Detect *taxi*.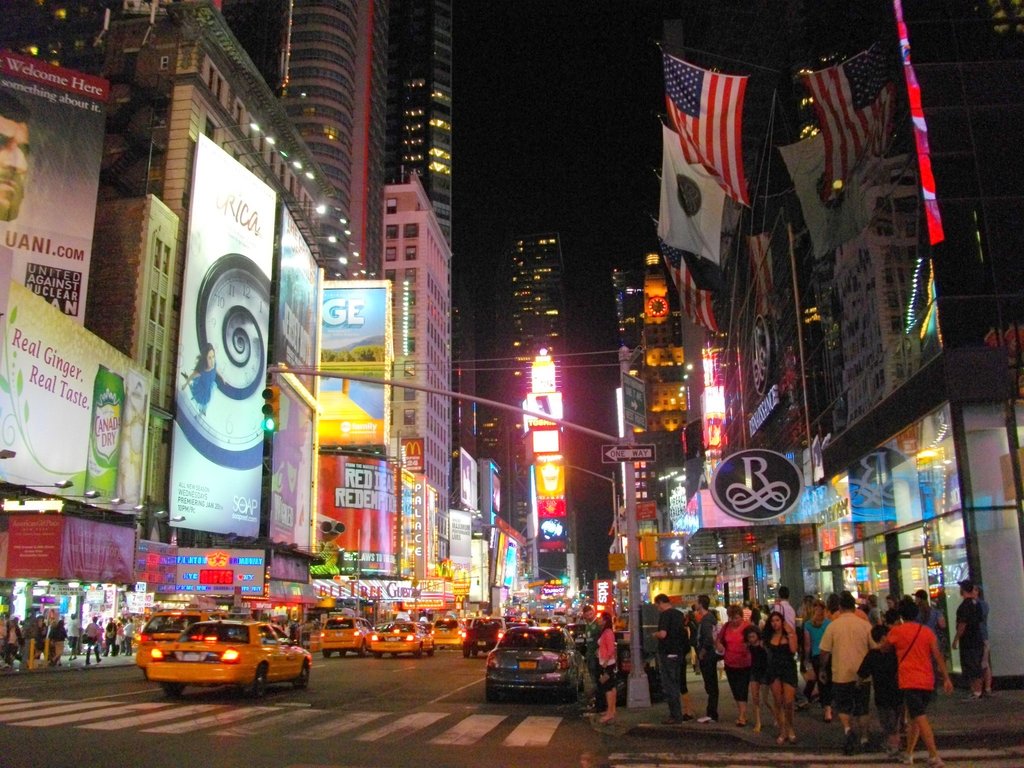
Detected at <region>145, 612, 312, 697</region>.
